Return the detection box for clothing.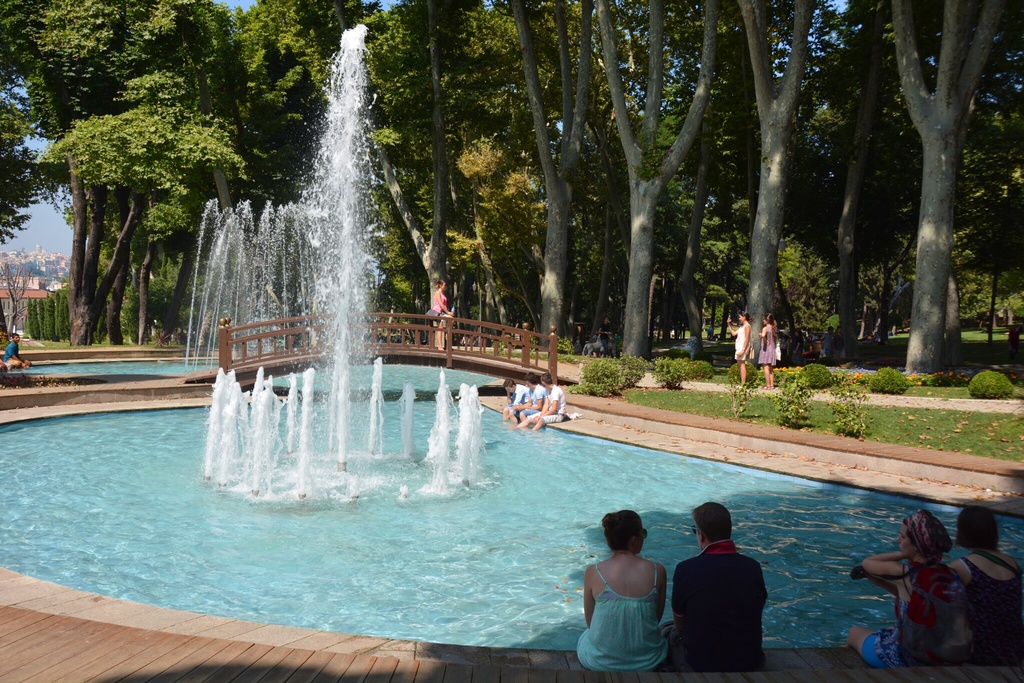
733, 324, 752, 364.
